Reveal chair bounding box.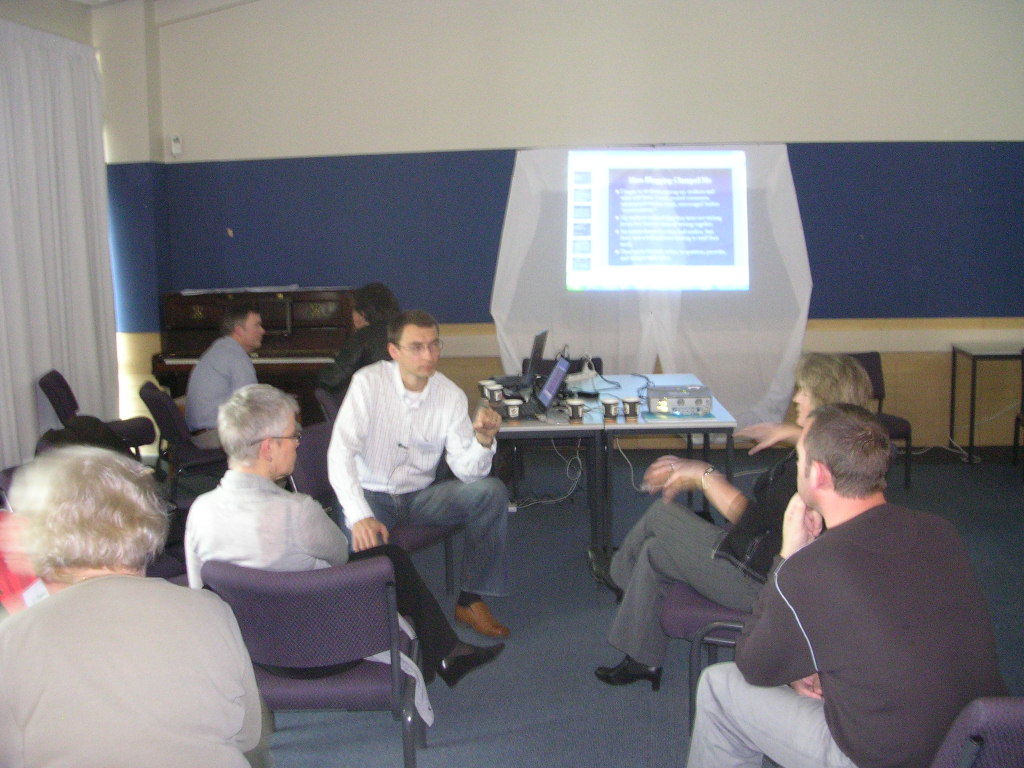
Revealed: bbox(35, 366, 160, 464).
